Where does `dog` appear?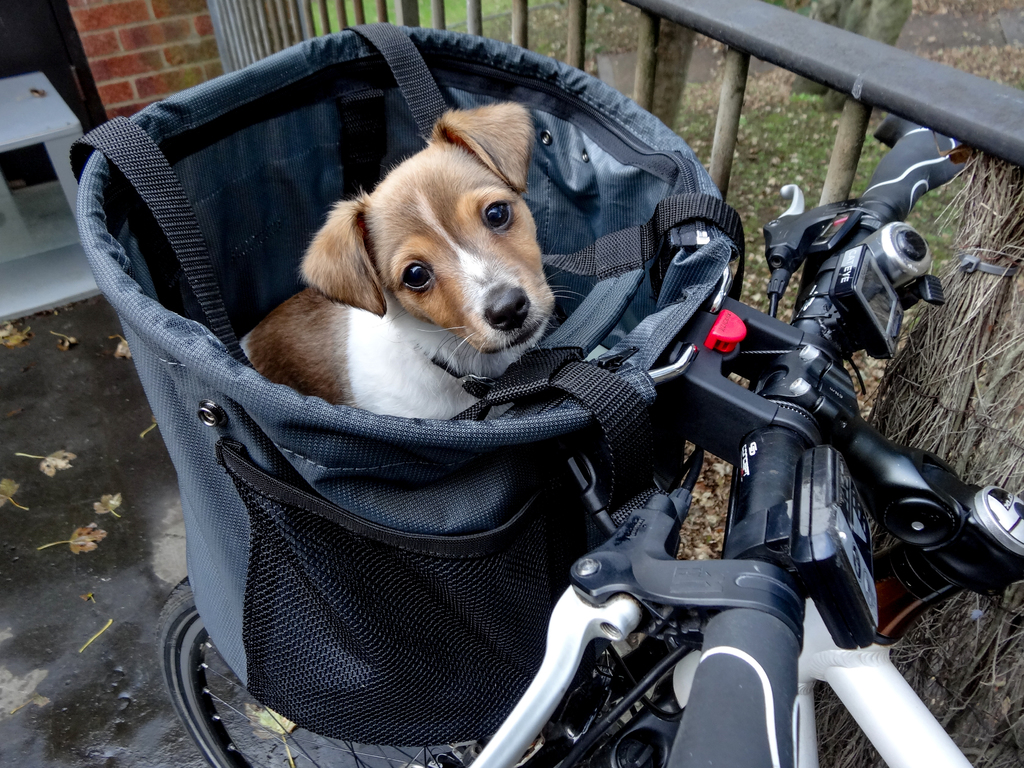
Appears at box=[229, 104, 575, 420].
